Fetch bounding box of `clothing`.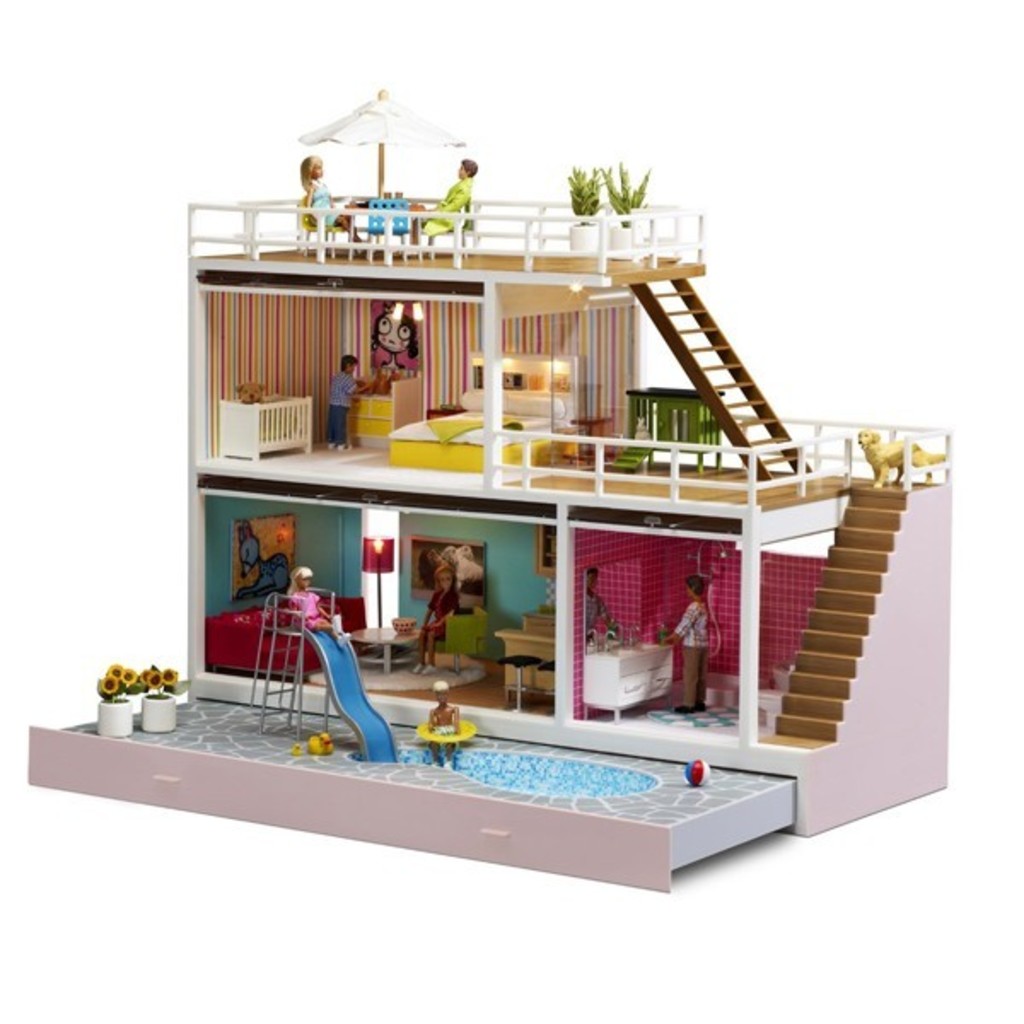
Bbox: pyautogui.locateOnScreen(305, 184, 335, 229).
